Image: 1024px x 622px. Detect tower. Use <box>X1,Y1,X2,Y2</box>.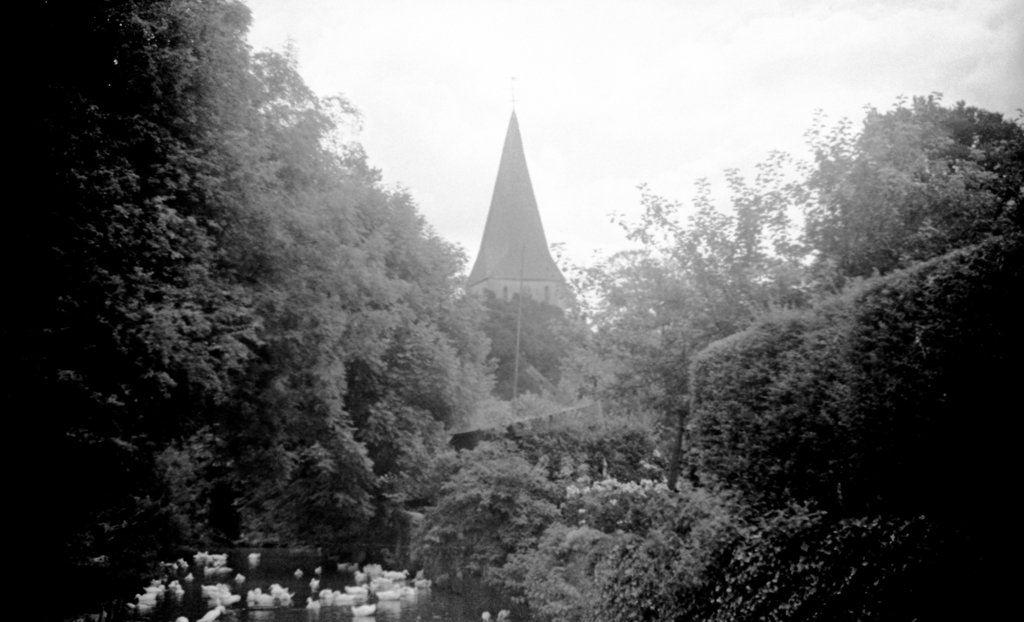
<box>419,61,611,533</box>.
